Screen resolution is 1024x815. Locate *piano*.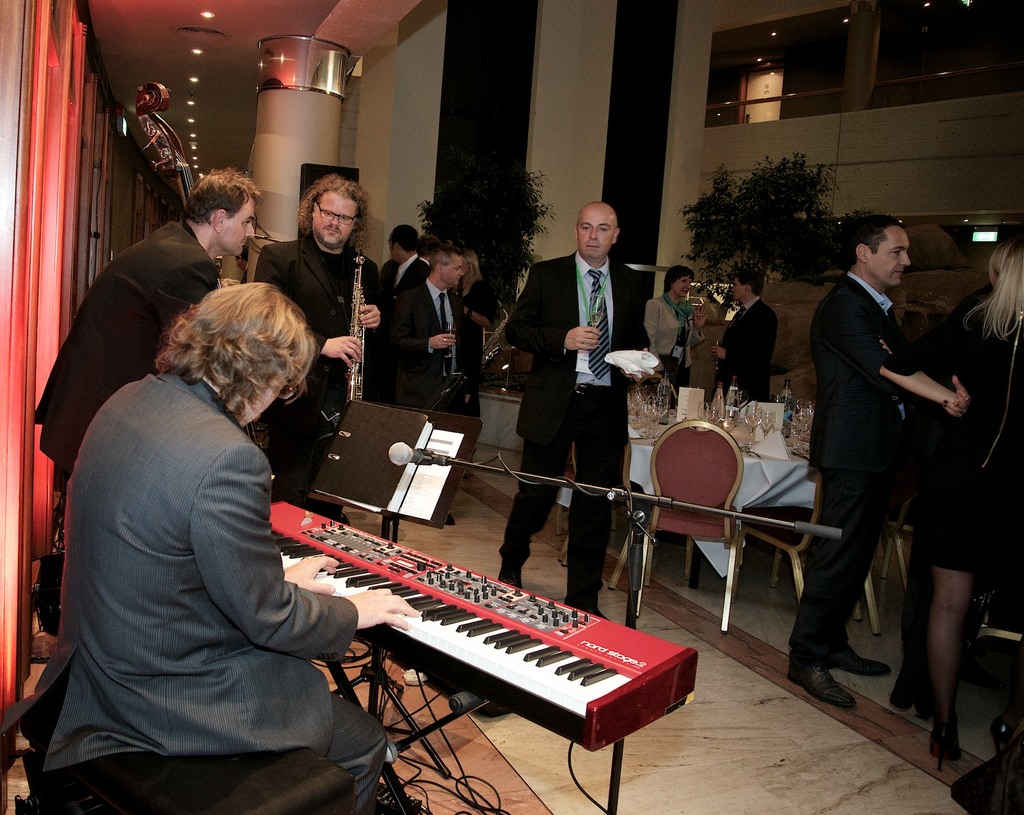
select_region(302, 517, 724, 780).
